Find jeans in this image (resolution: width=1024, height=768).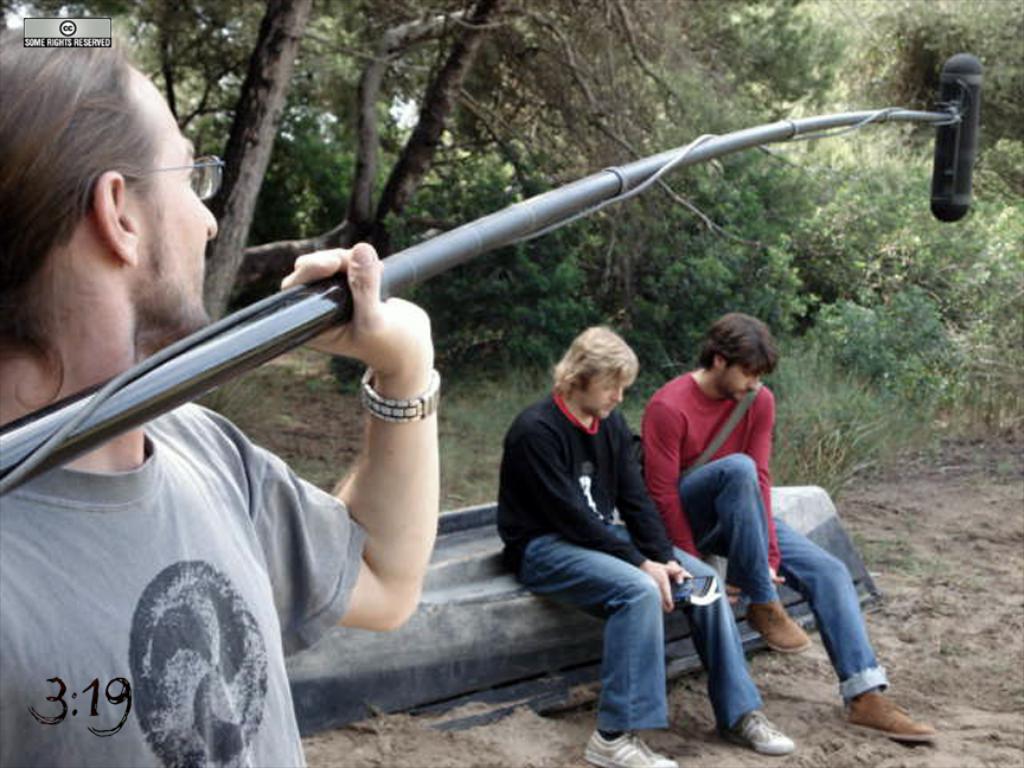
[left=519, top=521, right=767, bottom=735].
